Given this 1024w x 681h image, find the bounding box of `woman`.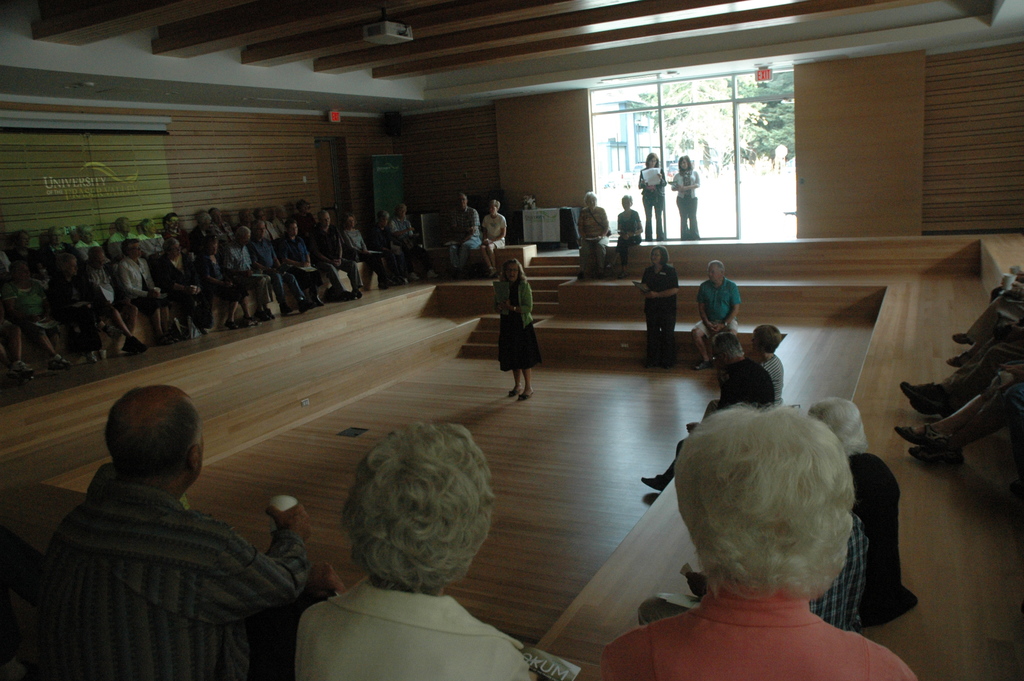
[636, 151, 668, 240].
